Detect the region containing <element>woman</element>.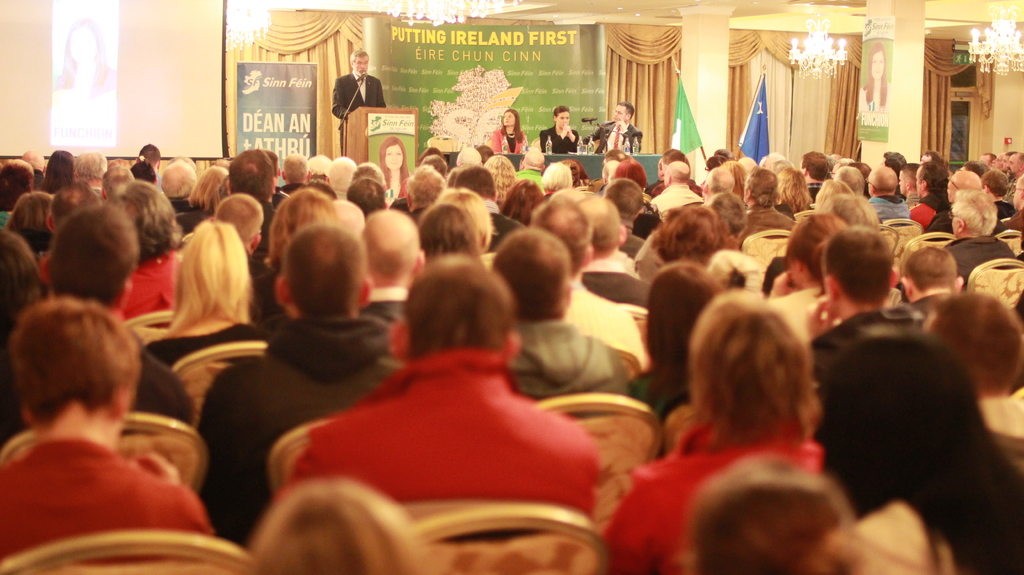
[left=379, top=136, right=413, bottom=197].
